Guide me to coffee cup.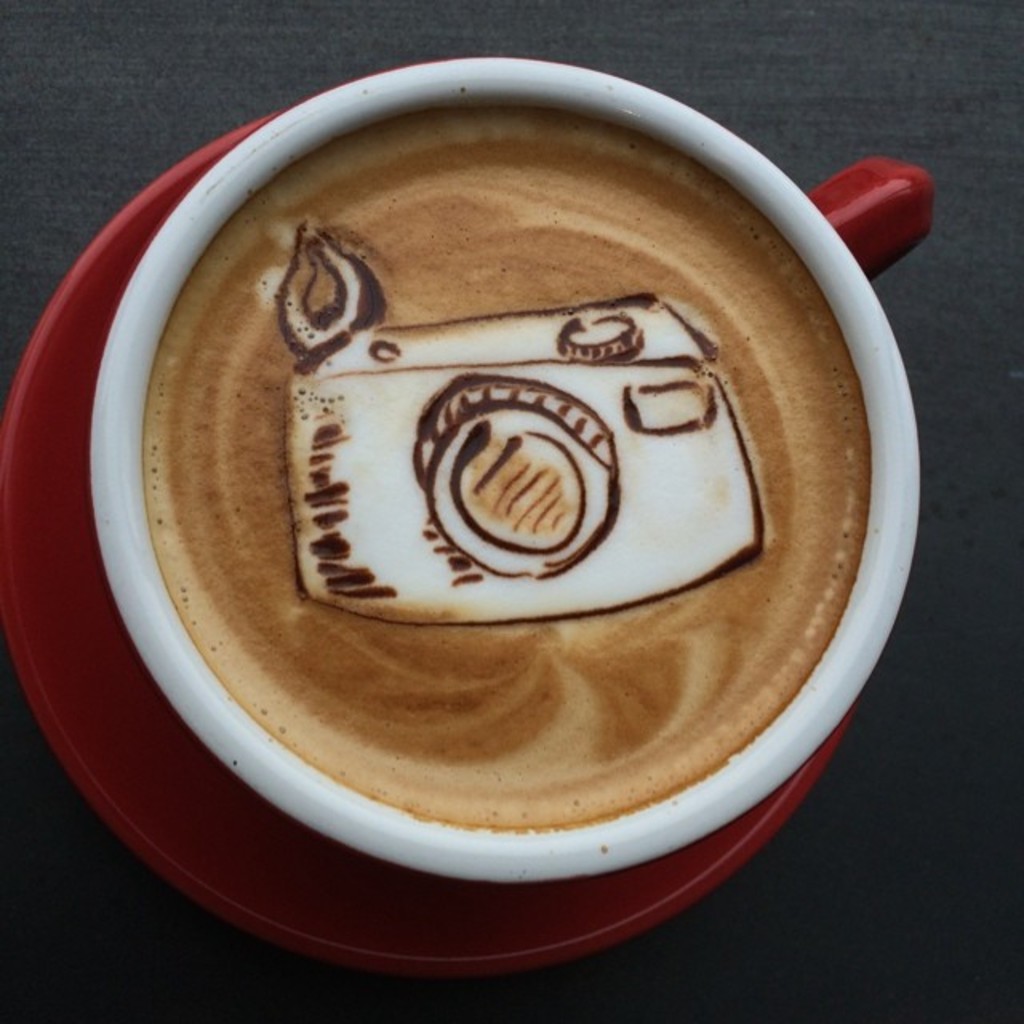
Guidance: BBox(83, 56, 938, 878).
